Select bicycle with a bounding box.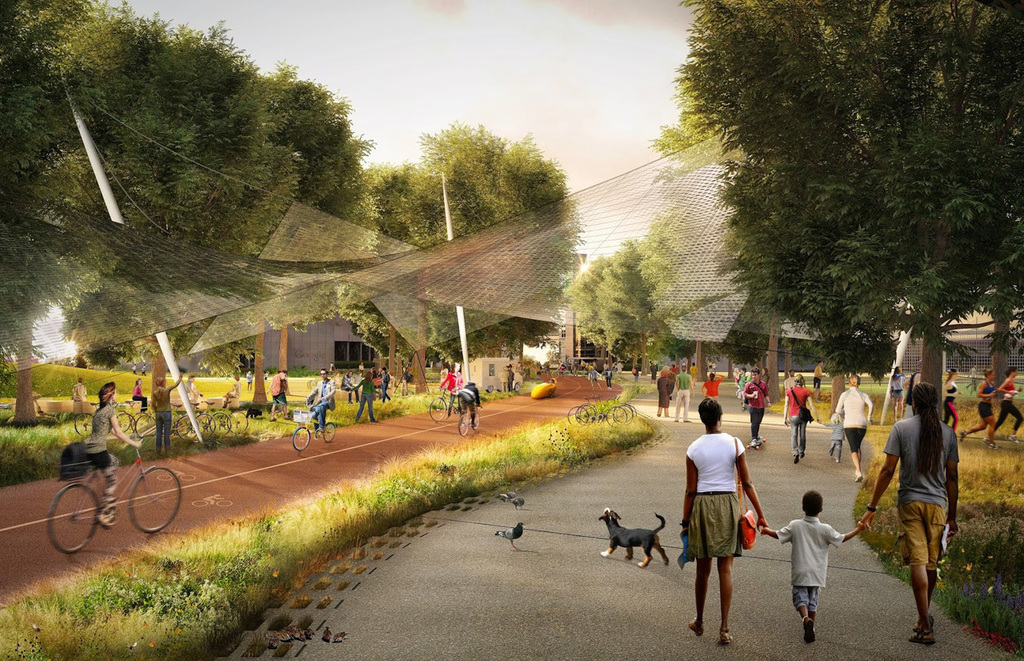
(x1=287, y1=394, x2=342, y2=447).
